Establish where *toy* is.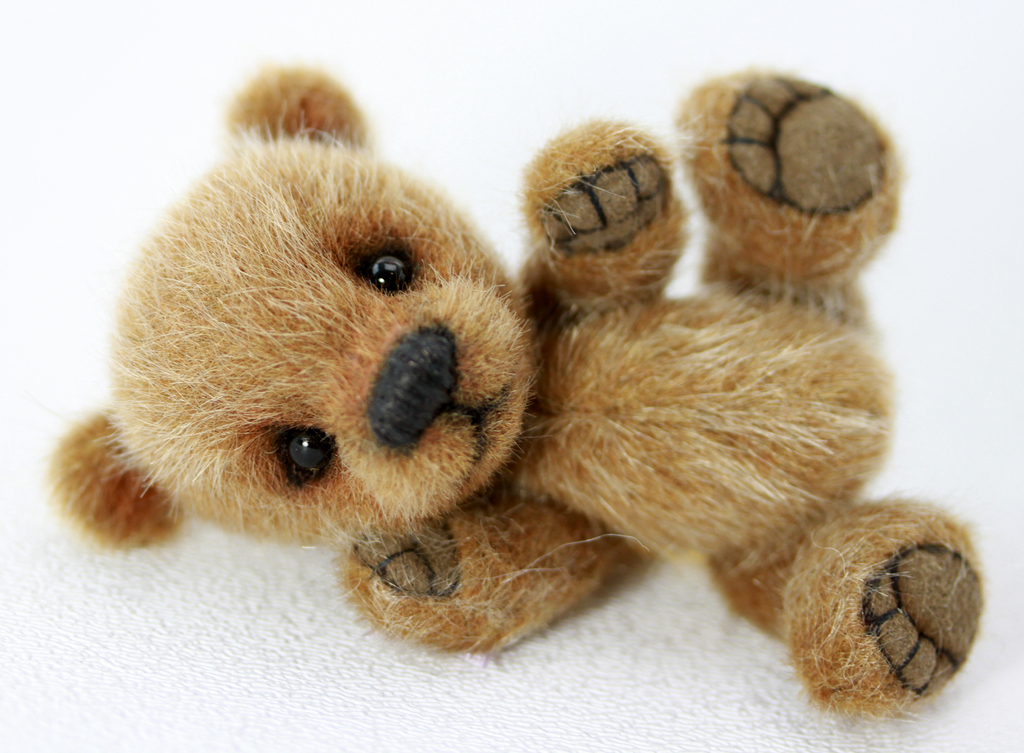
Established at rect(95, 64, 883, 713).
